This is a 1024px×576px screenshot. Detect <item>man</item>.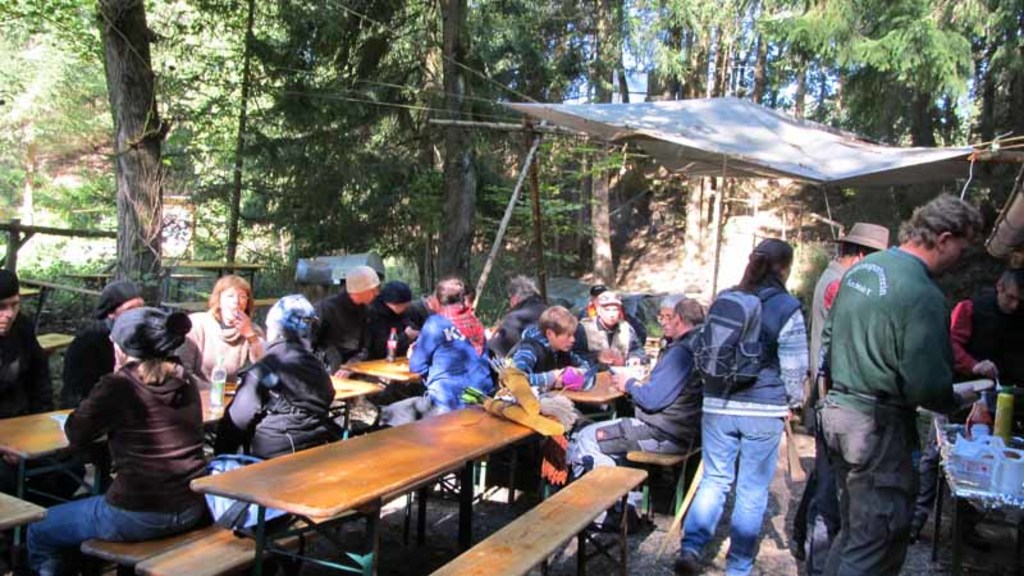
bbox=(374, 275, 500, 426).
